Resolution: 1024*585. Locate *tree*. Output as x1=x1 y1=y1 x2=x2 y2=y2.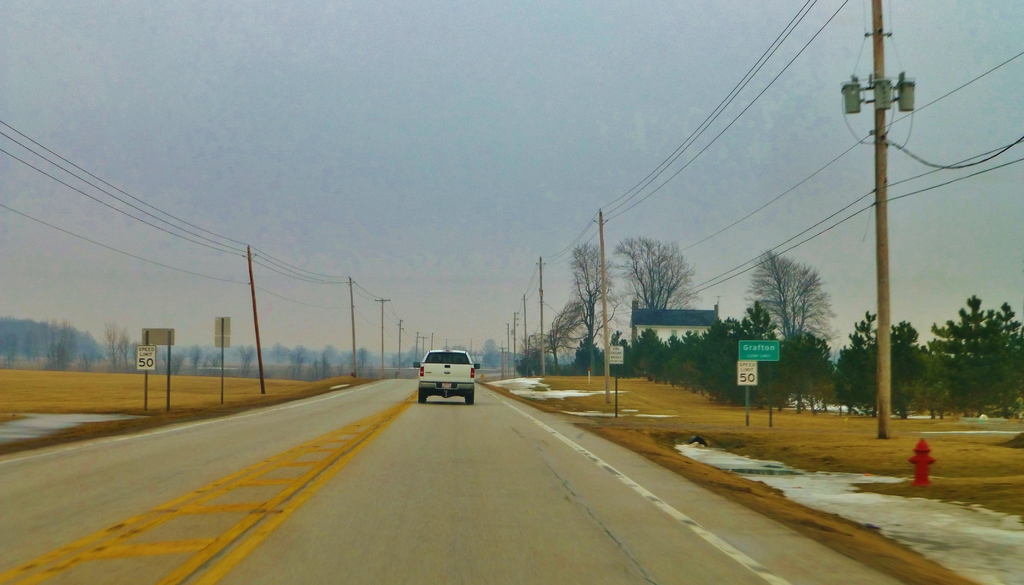
x1=970 y1=287 x2=1000 y2=412.
